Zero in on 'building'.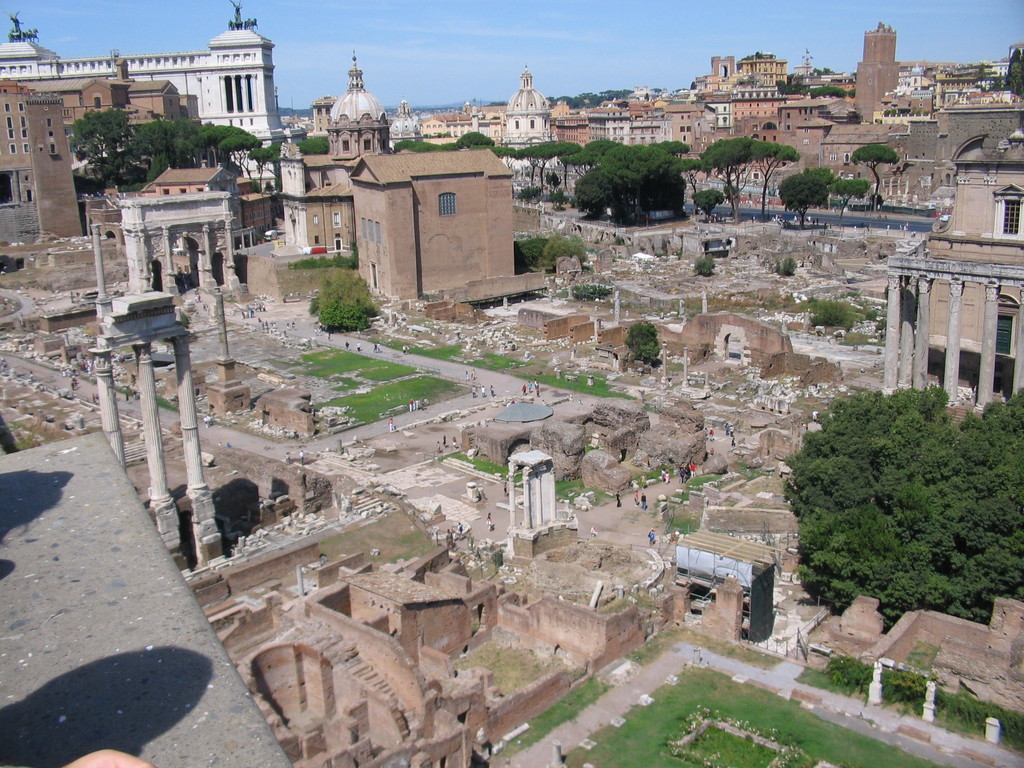
Zeroed in: <region>0, 10, 287, 183</region>.
